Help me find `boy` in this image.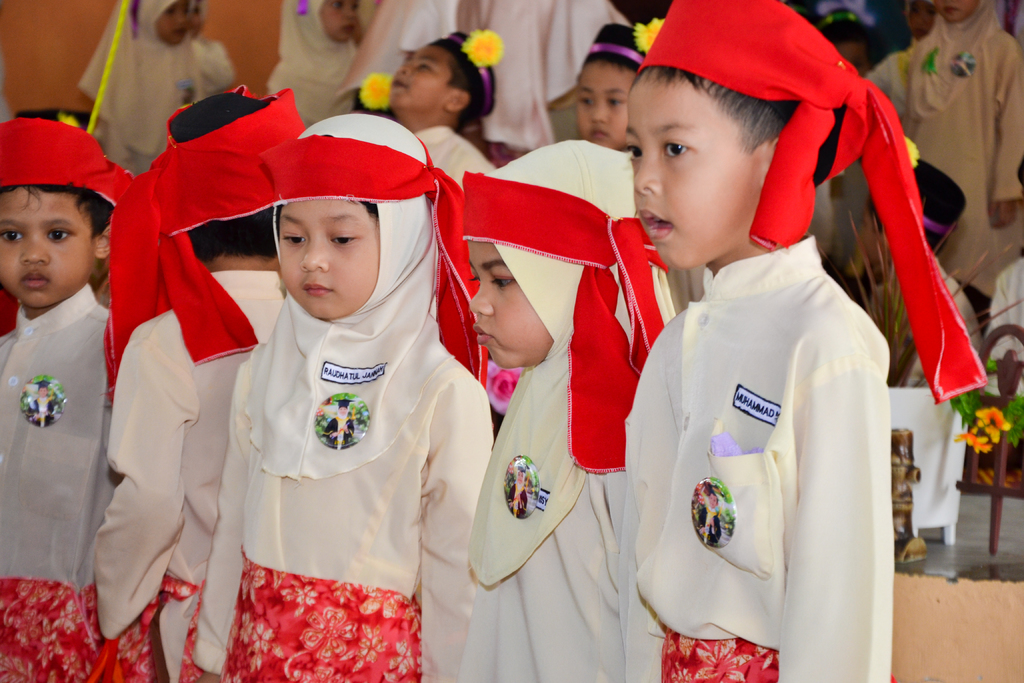
Found it: box=[583, 11, 932, 682].
